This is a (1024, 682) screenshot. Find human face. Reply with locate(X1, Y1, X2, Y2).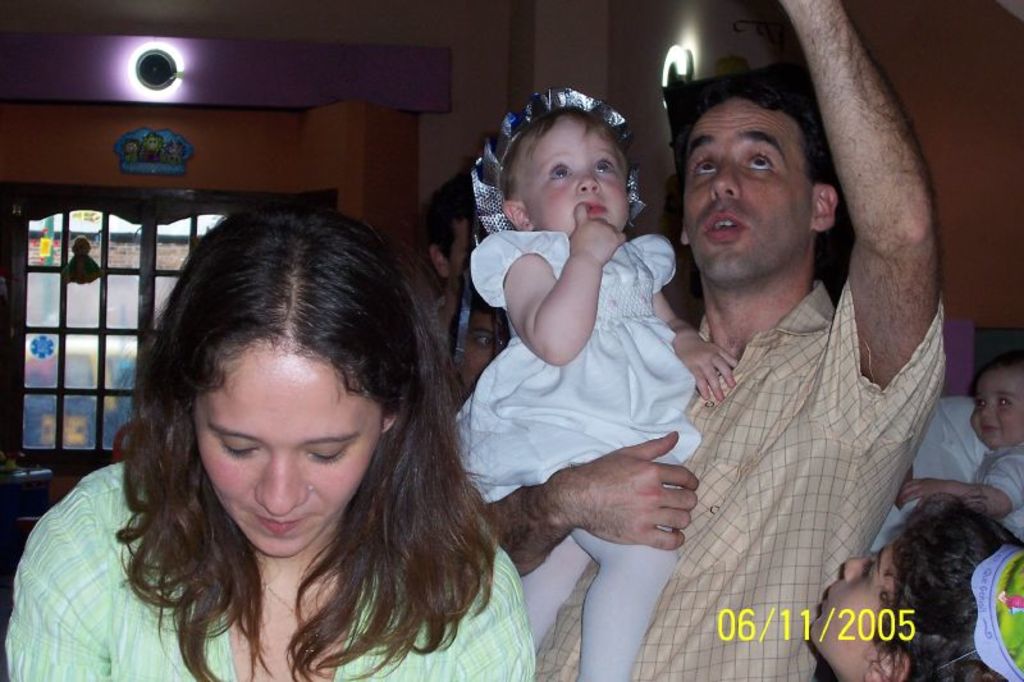
locate(526, 120, 623, 234).
